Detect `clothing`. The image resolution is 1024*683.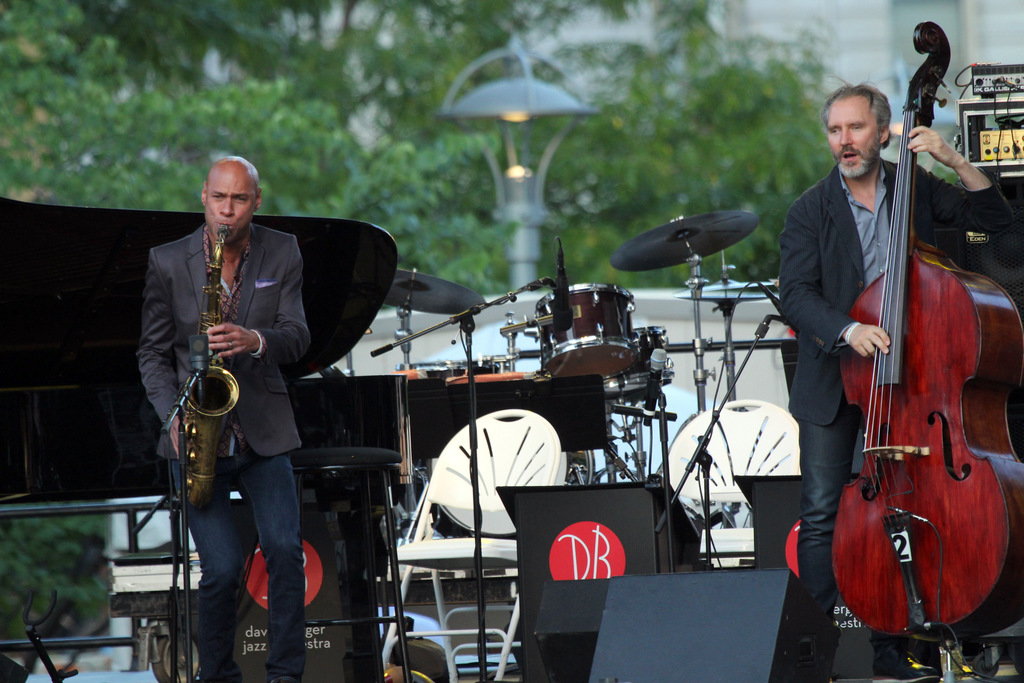
x1=135 y1=220 x2=311 y2=682.
